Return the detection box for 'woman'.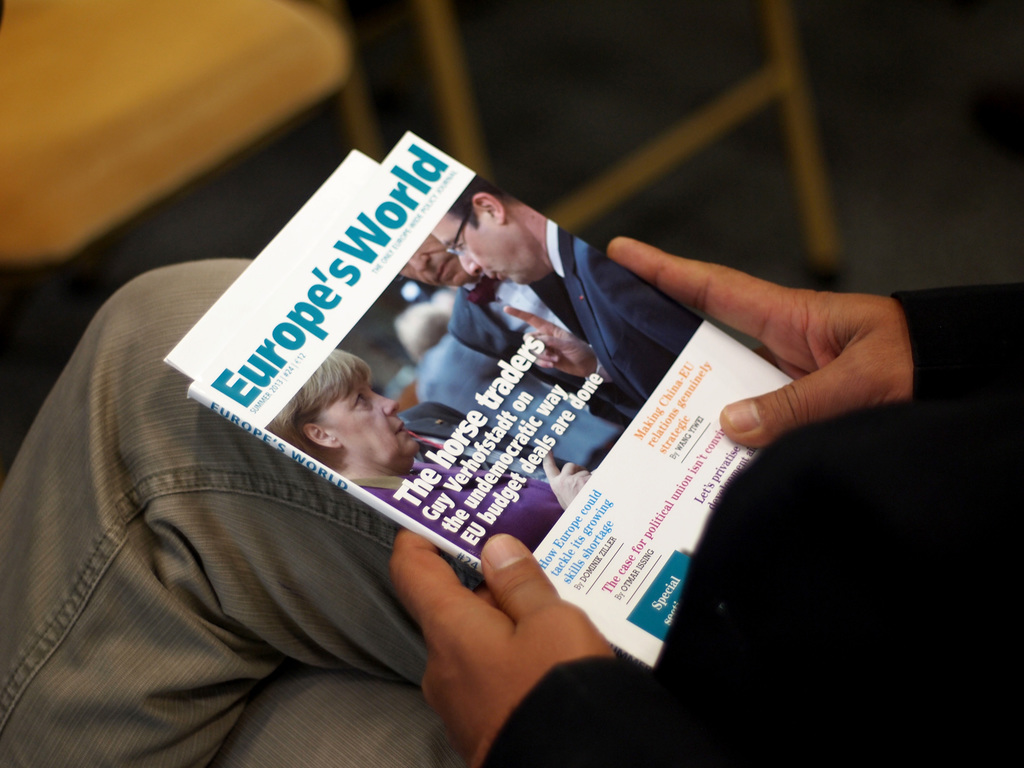
box=[263, 348, 593, 552].
